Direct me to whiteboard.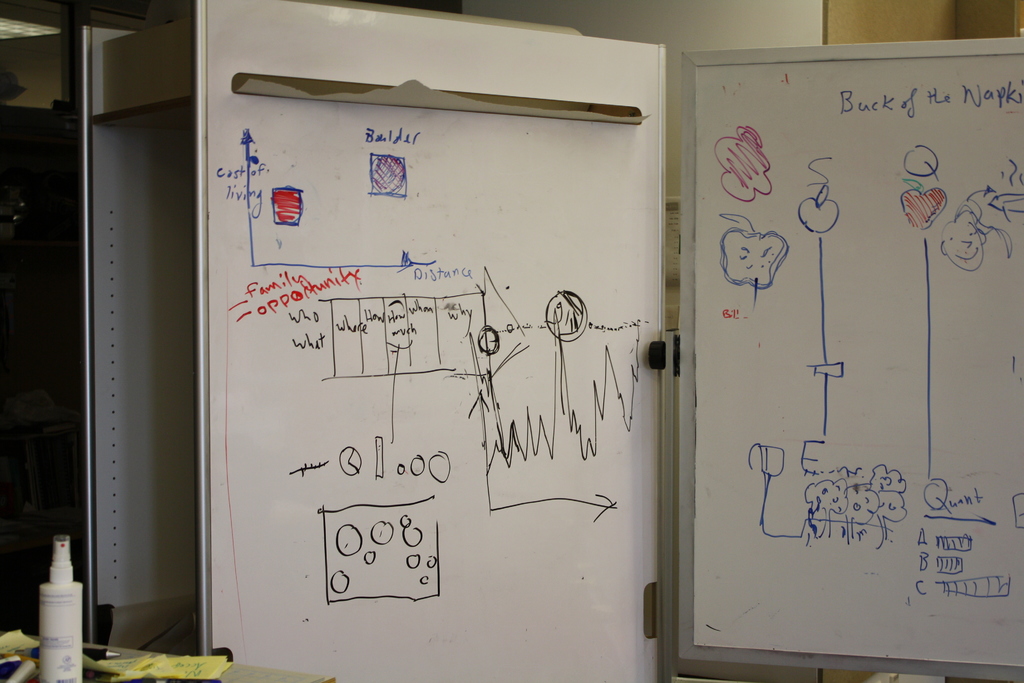
Direction: bbox=[671, 33, 1023, 682].
